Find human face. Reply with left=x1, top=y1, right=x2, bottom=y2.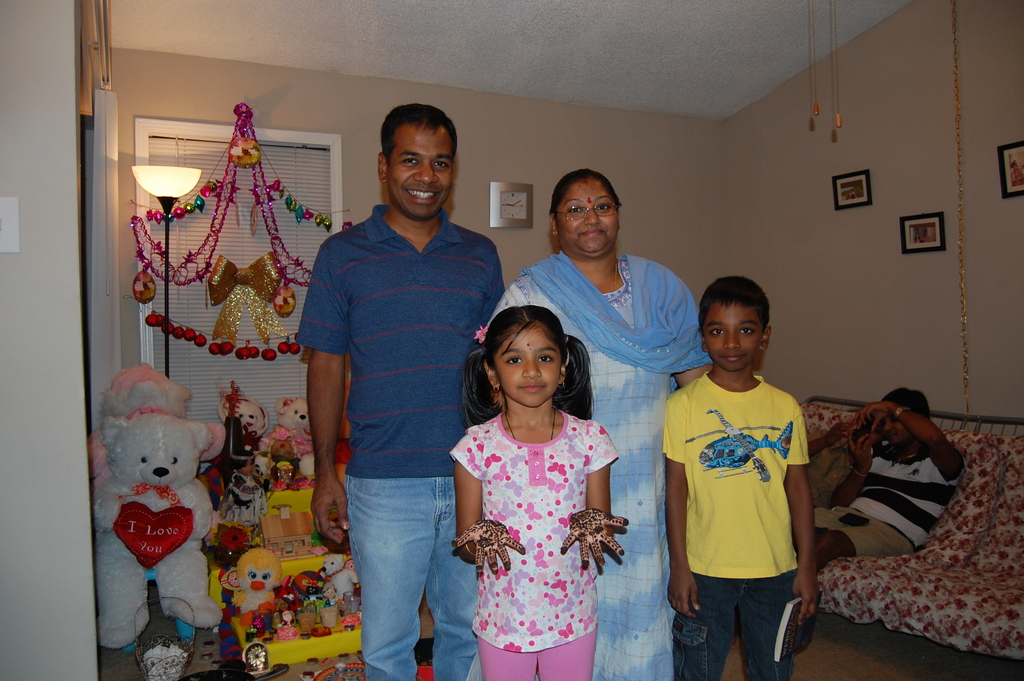
left=496, top=323, right=557, bottom=406.
